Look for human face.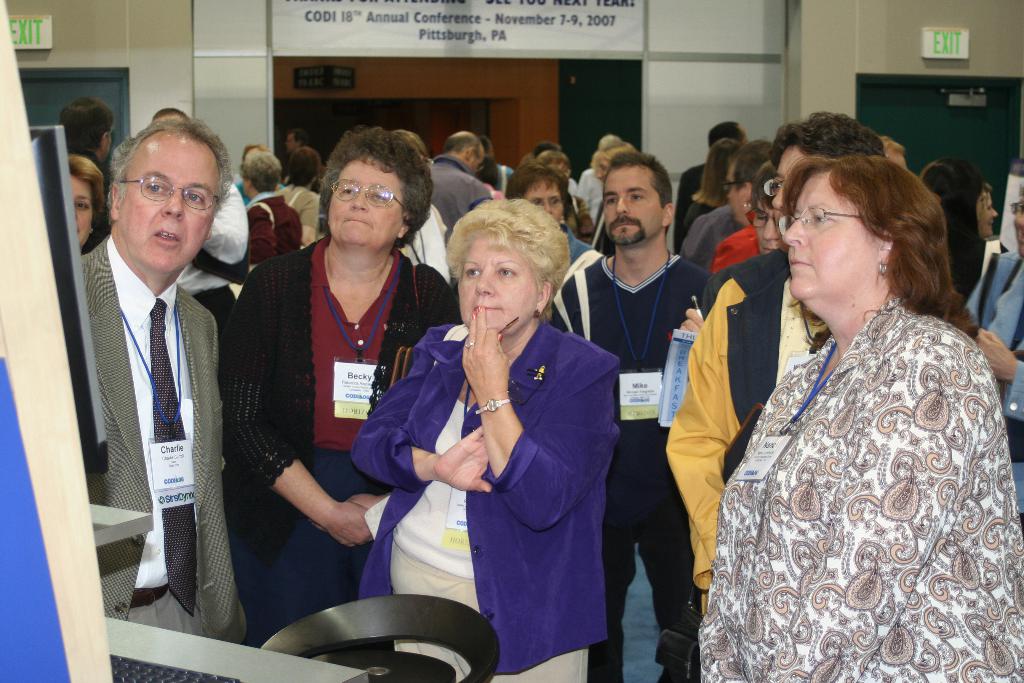
Found: crop(749, 202, 787, 254).
